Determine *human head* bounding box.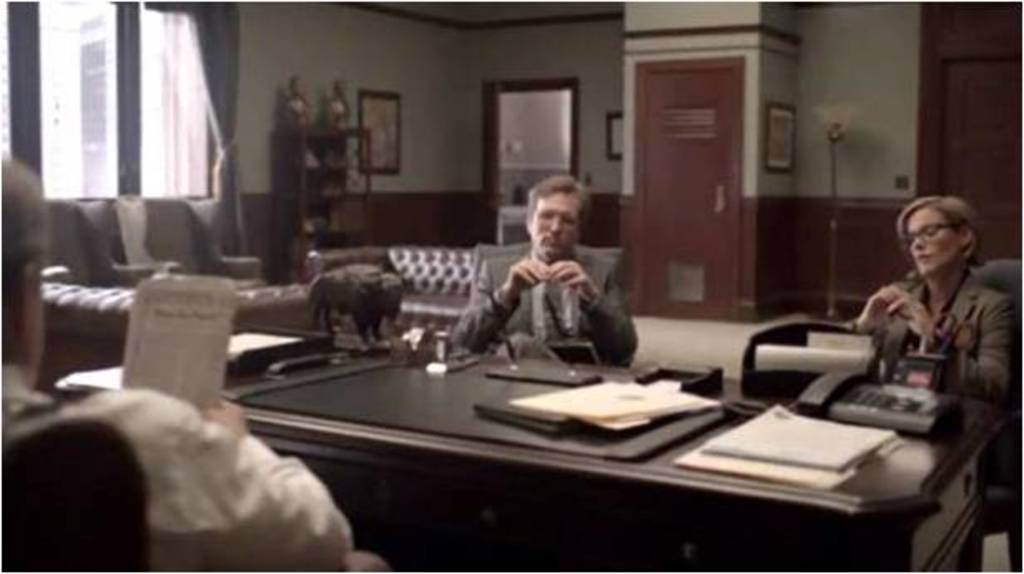
Determined: [left=520, top=176, right=590, bottom=263].
